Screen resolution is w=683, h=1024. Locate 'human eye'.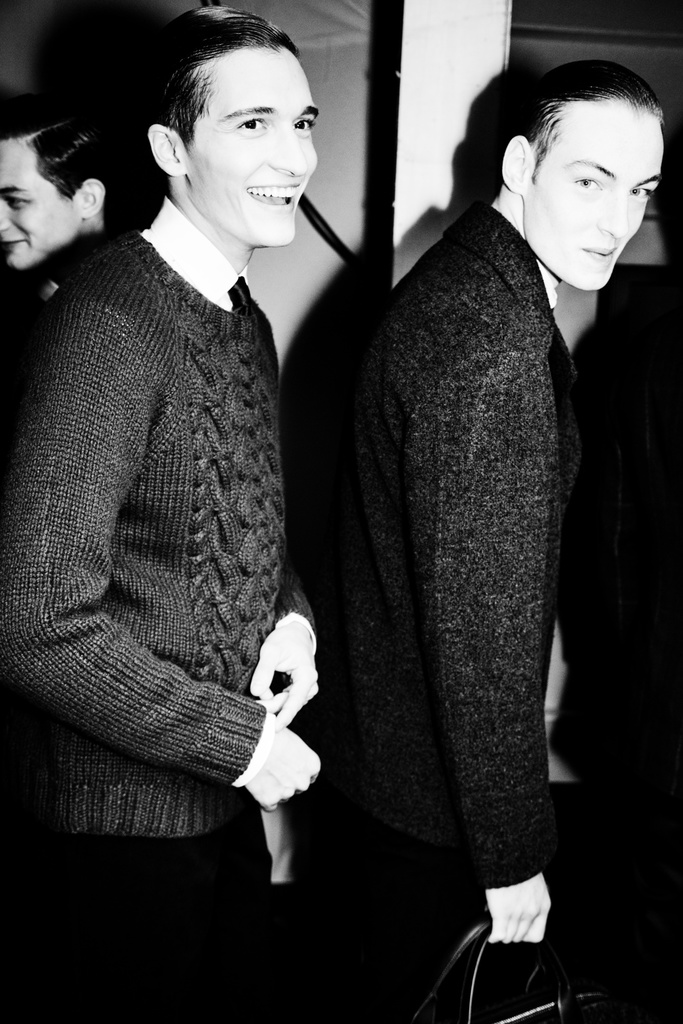
locate(4, 188, 29, 209).
